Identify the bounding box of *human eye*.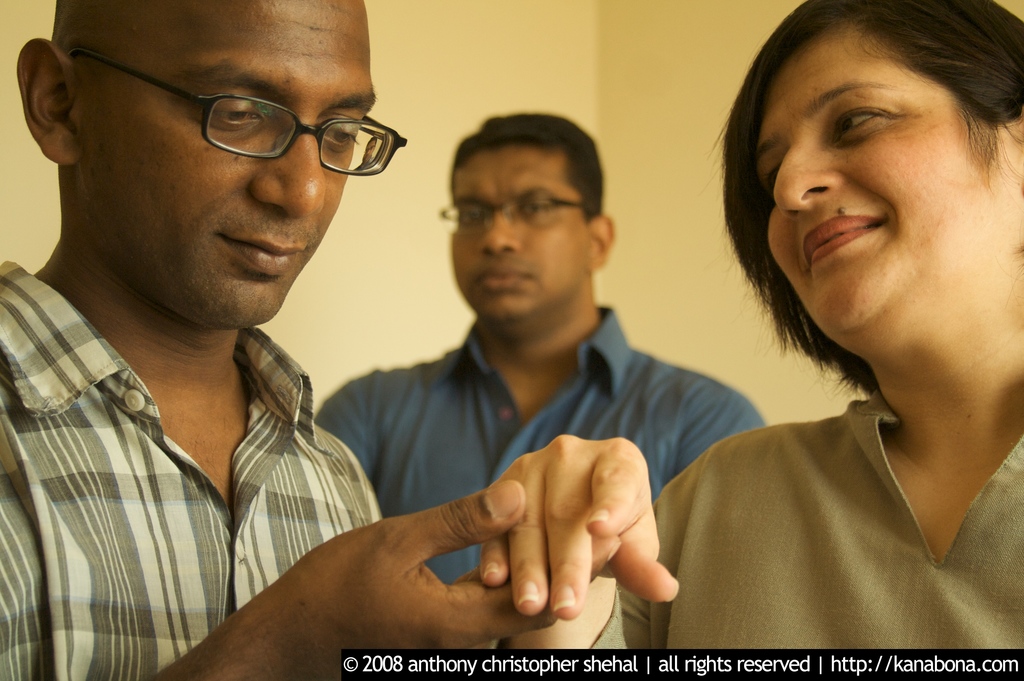
box(833, 104, 899, 140).
